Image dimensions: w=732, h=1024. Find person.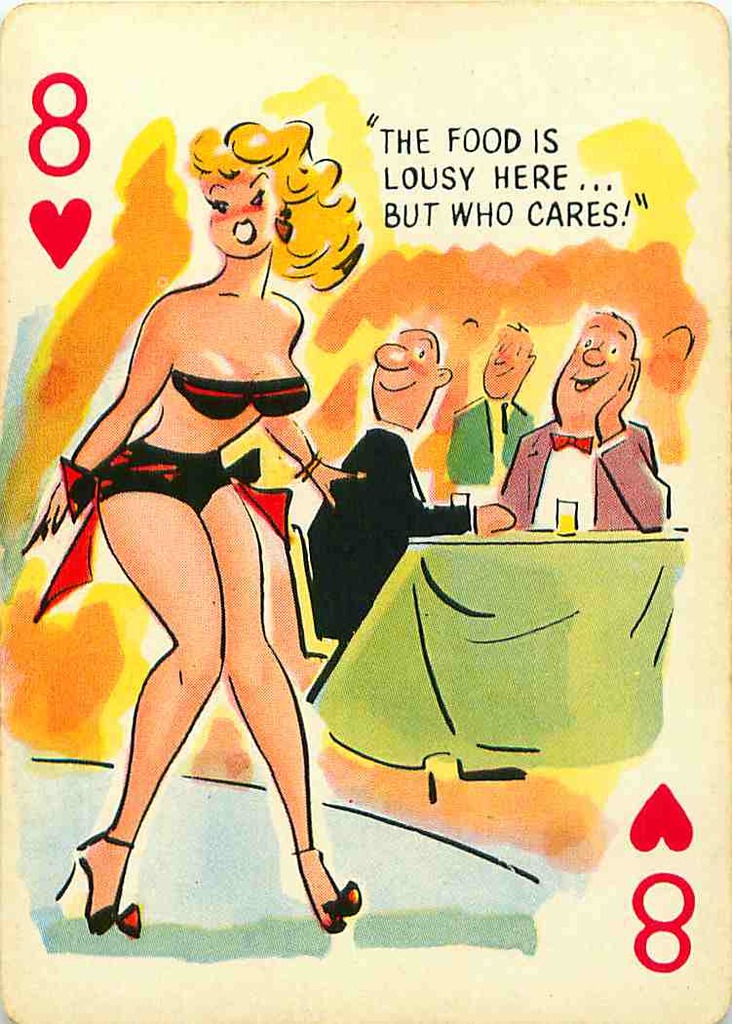
438:313:534:490.
